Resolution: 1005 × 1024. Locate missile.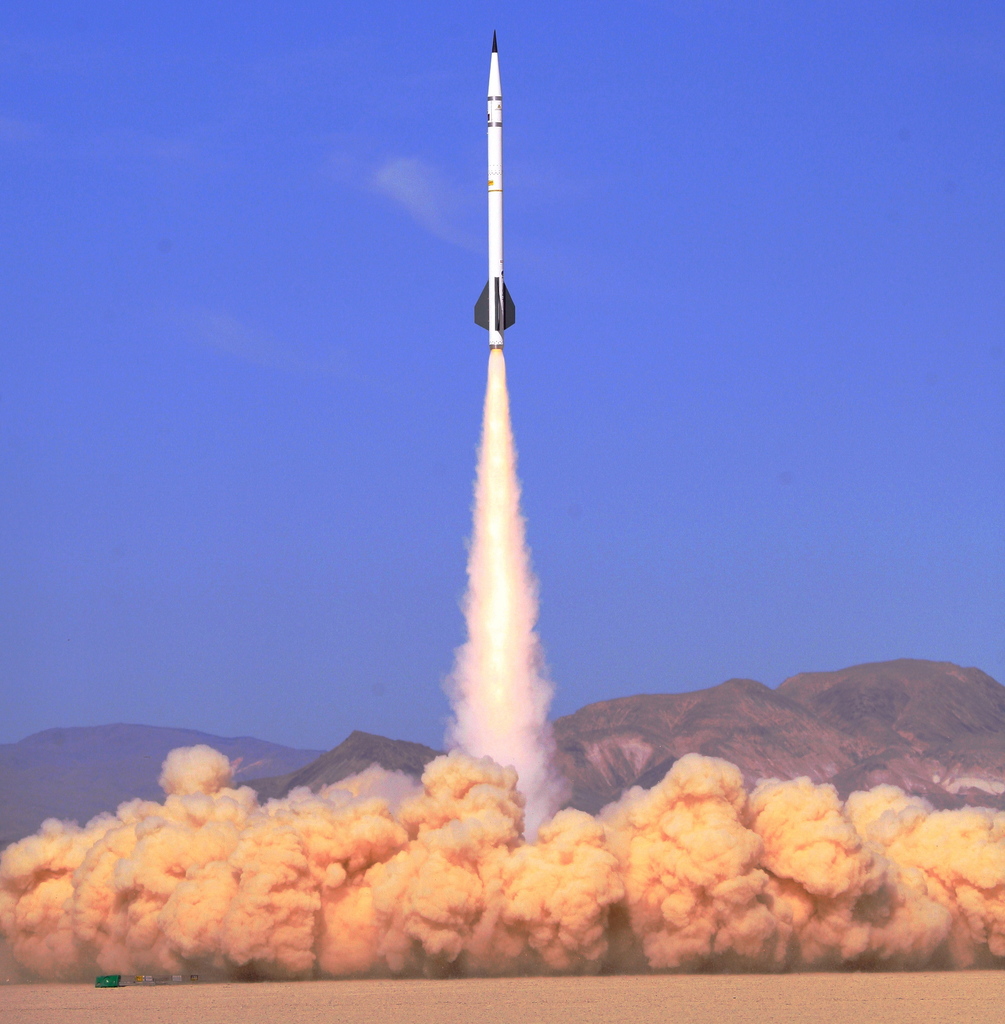
(469,29,519,353).
